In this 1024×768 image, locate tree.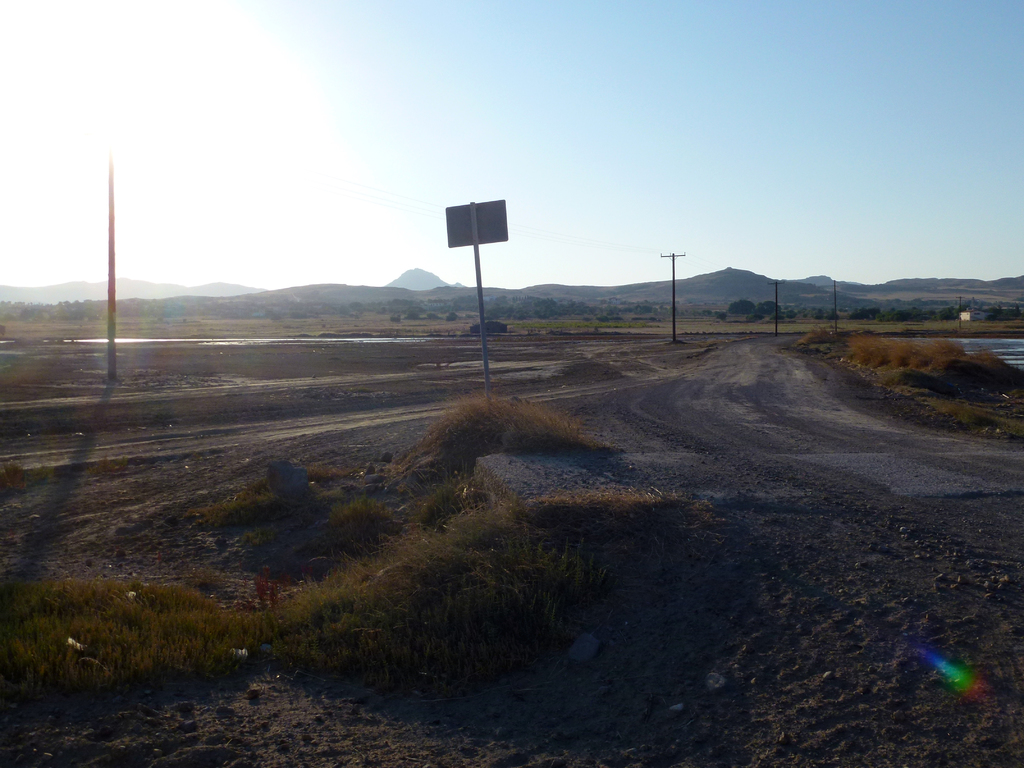
Bounding box: select_region(783, 308, 797, 318).
